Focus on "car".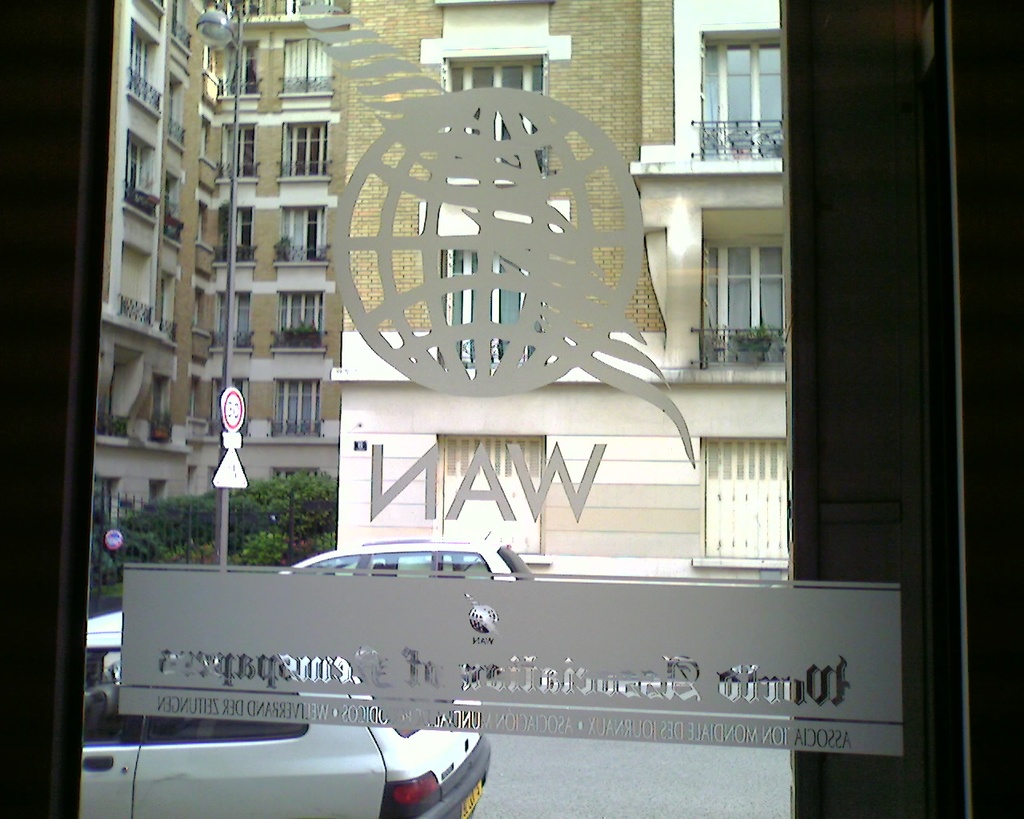
Focused at <box>86,608,491,818</box>.
